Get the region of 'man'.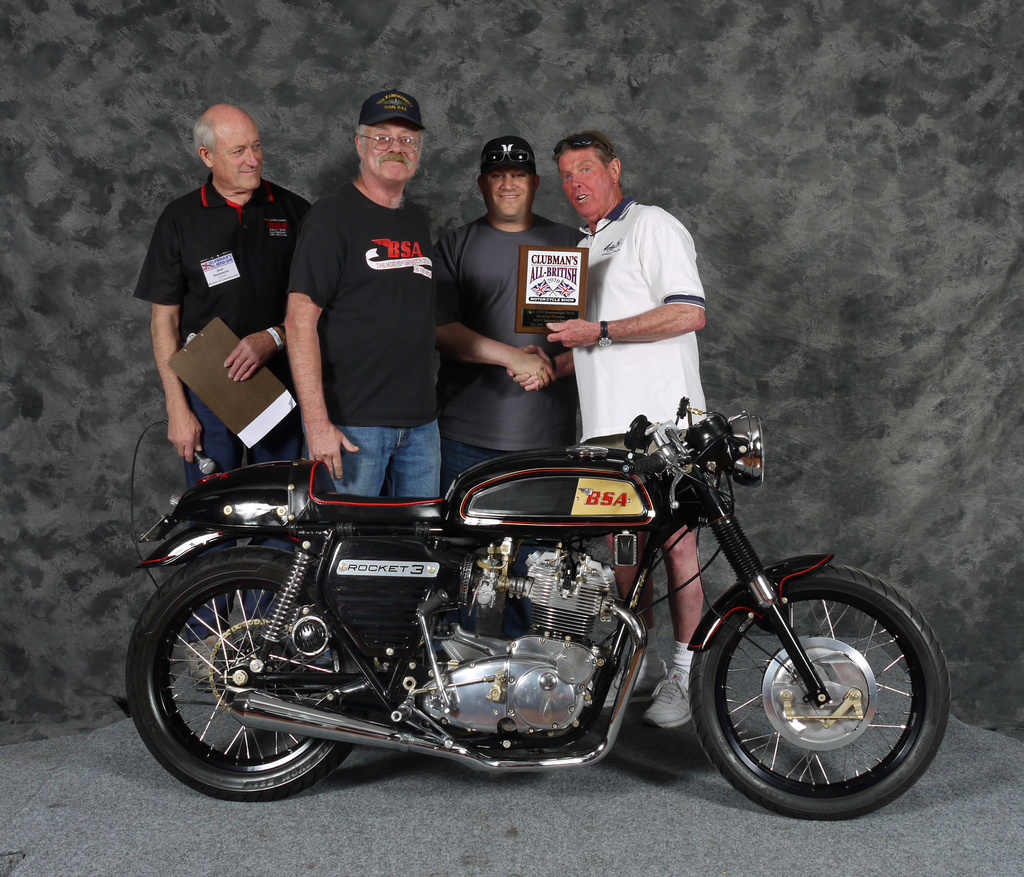
rect(429, 134, 581, 504).
